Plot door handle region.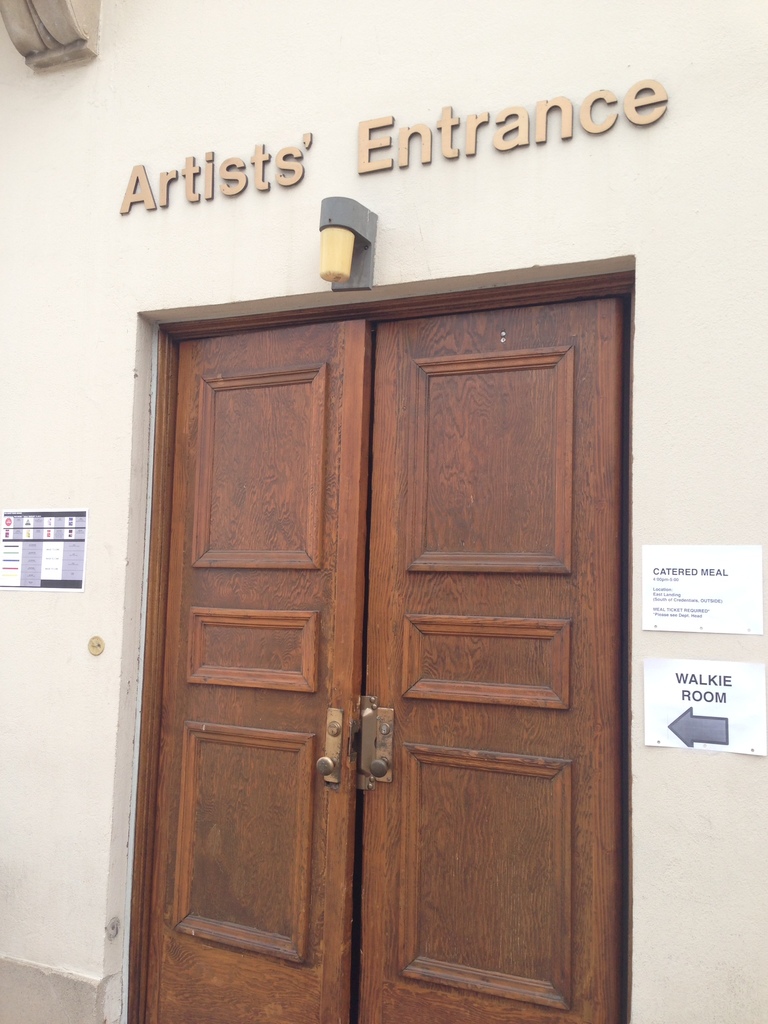
Plotted at left=369, top=708, right=396, bottom=780.
